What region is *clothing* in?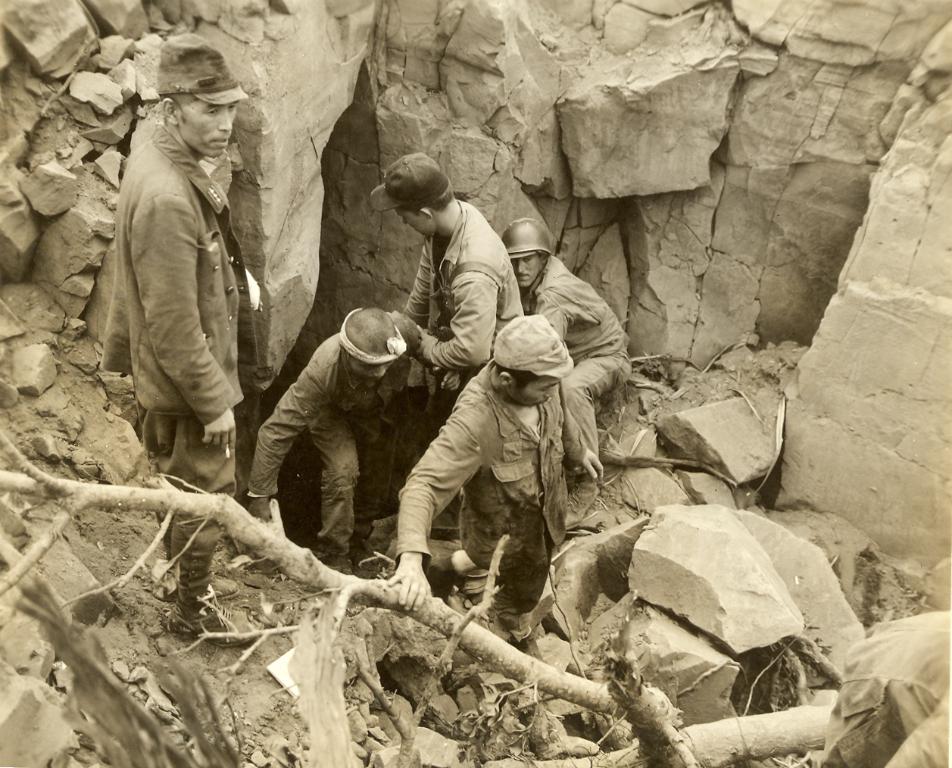
<box>98,128,249,629</box>.
